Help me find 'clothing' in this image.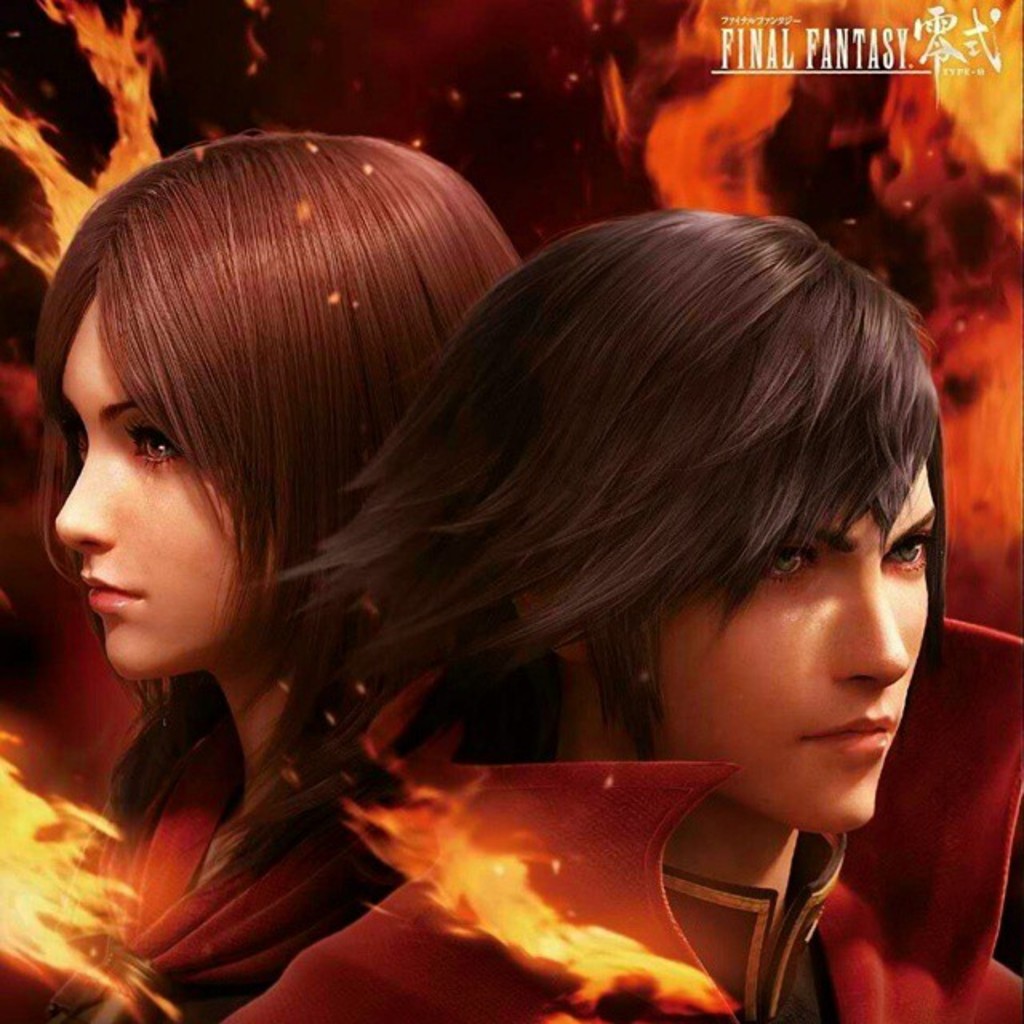
Found it: 214:624:1022:1014.
